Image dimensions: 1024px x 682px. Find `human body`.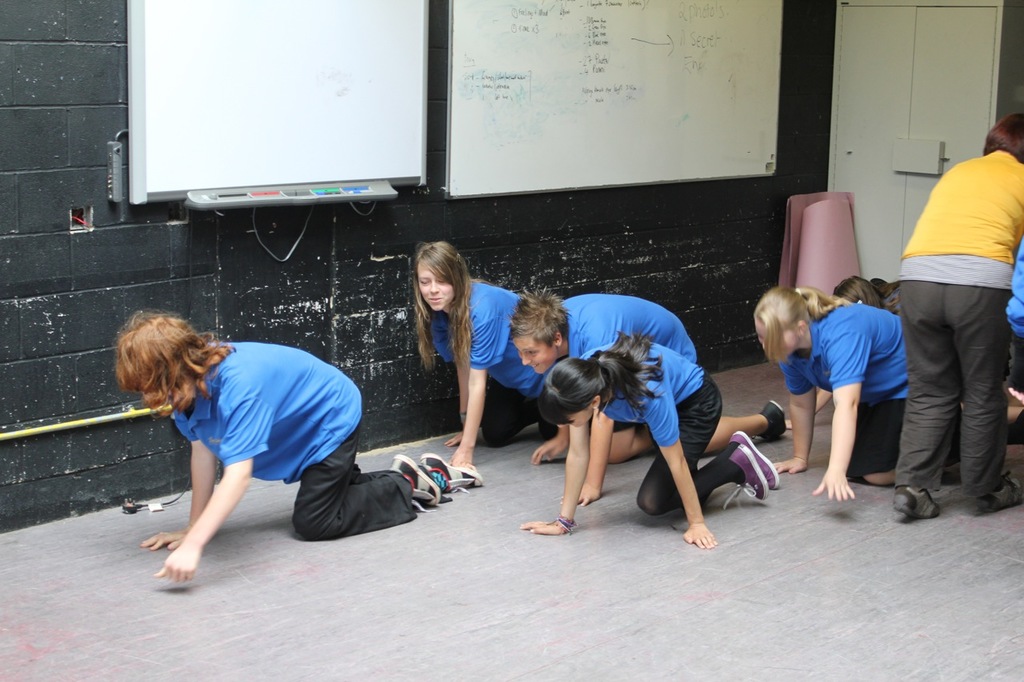
904, 147, 1023, 512.
